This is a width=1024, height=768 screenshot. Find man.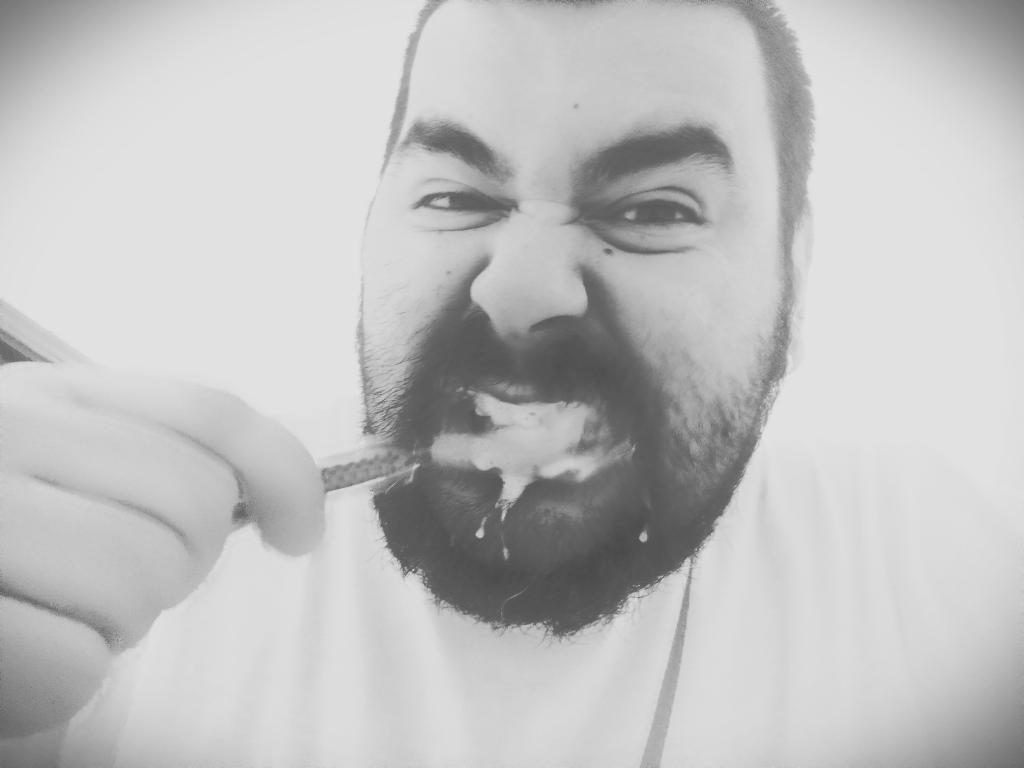
Bounding box: (x1=0, y1=1, x2=1023, y2=767).
